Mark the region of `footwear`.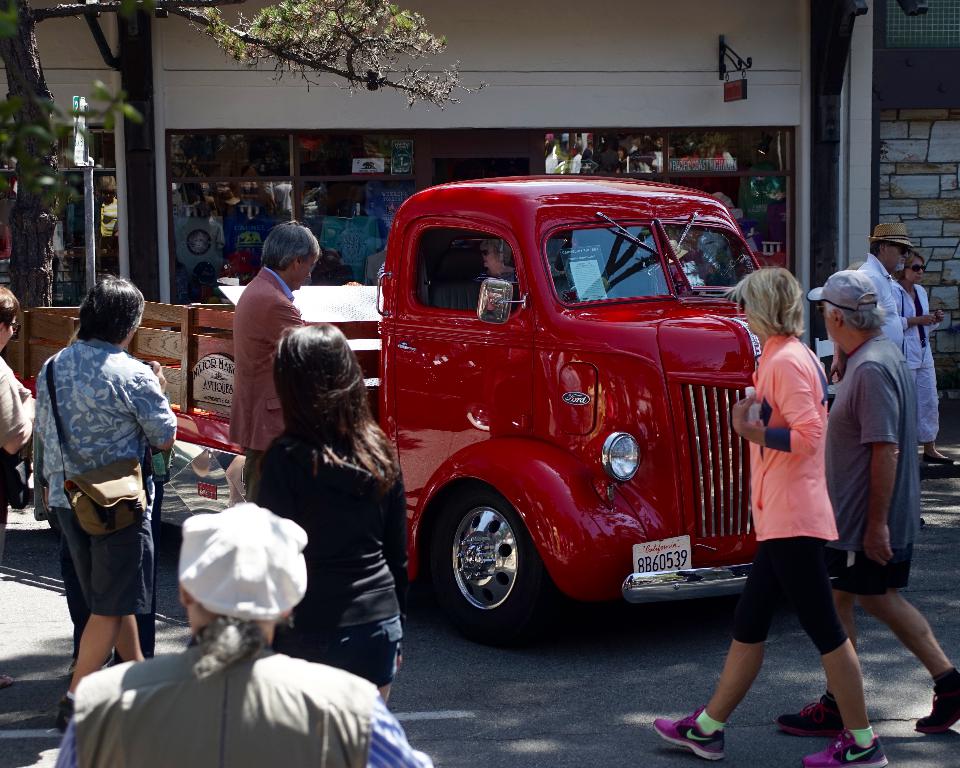
Region: [651,705,729,760].
